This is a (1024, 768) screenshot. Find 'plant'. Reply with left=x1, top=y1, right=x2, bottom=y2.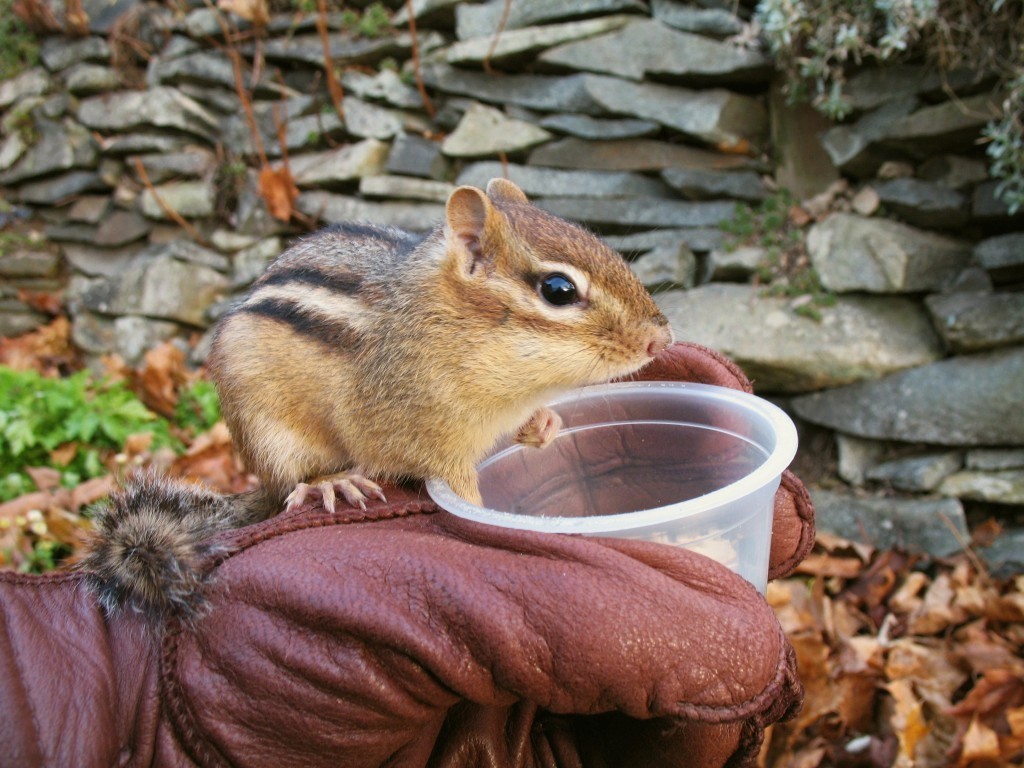
left=727, top=0, right=1021, bottom=130.
